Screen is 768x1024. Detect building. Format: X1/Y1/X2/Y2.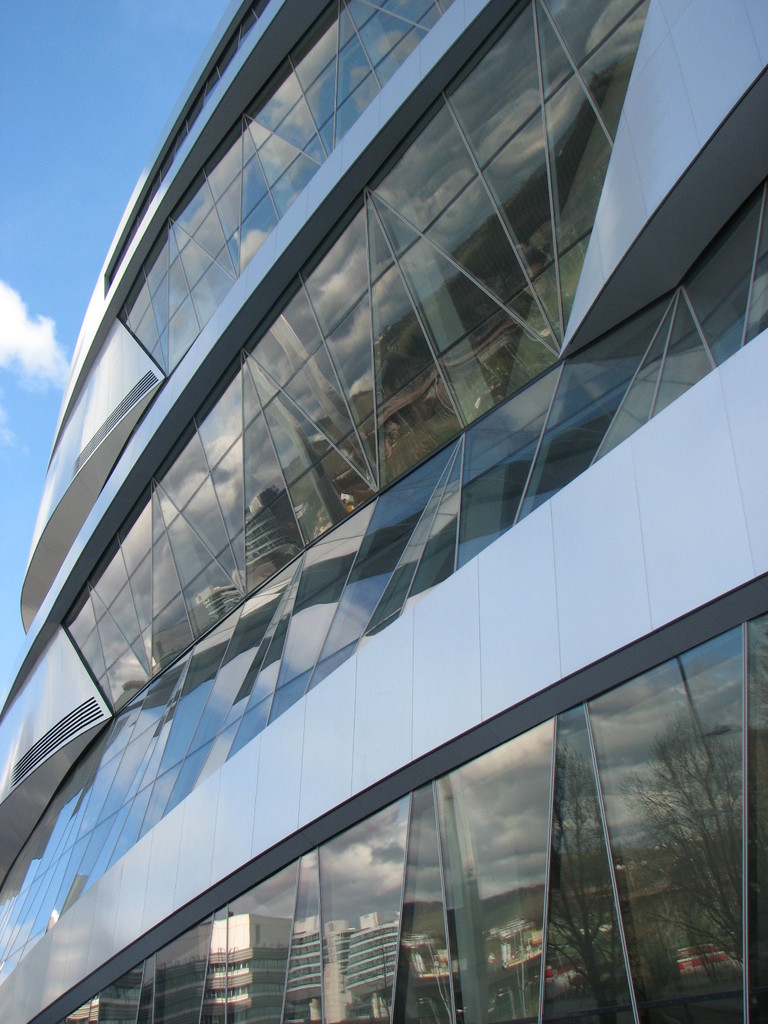
0/0/767/1023.
